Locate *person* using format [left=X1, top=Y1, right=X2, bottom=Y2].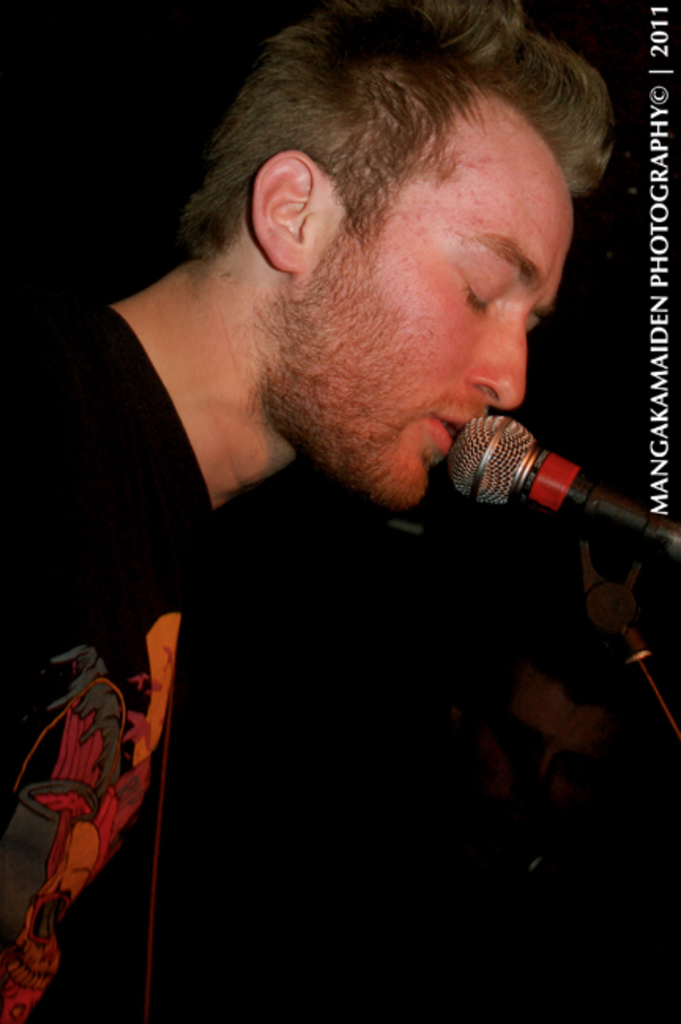
[left=20, top=32, right=675, bottom=937].
